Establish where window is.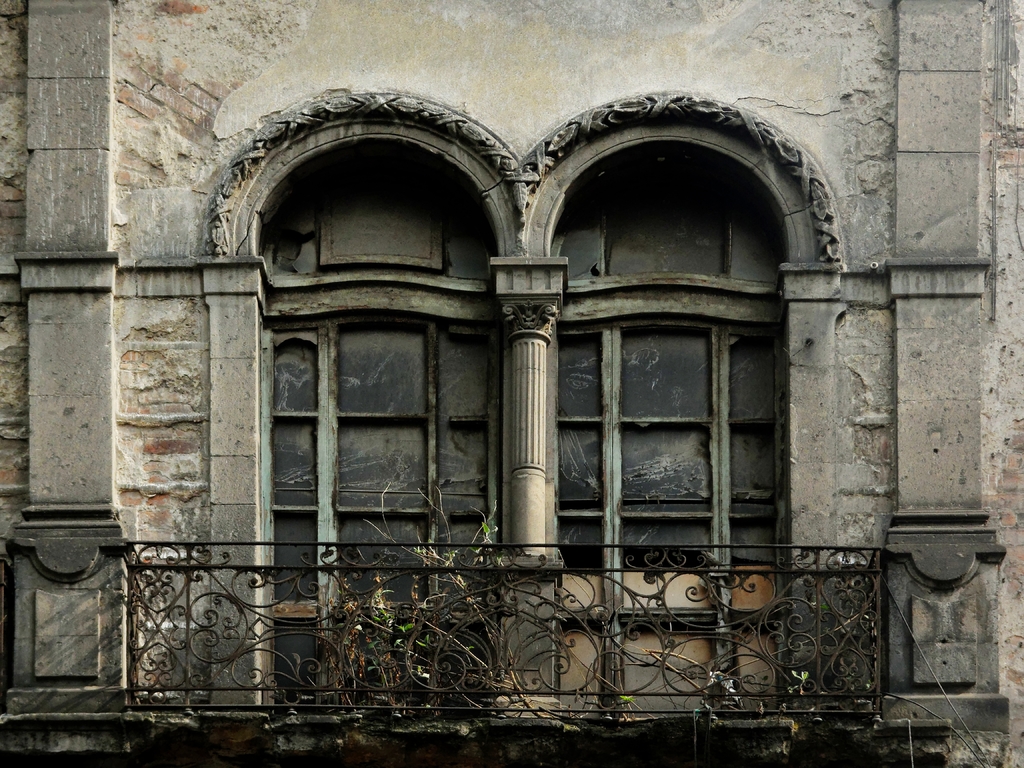
Established at {"x1": 536, "y1": 152, "x2": 811, "y2": 588}.
